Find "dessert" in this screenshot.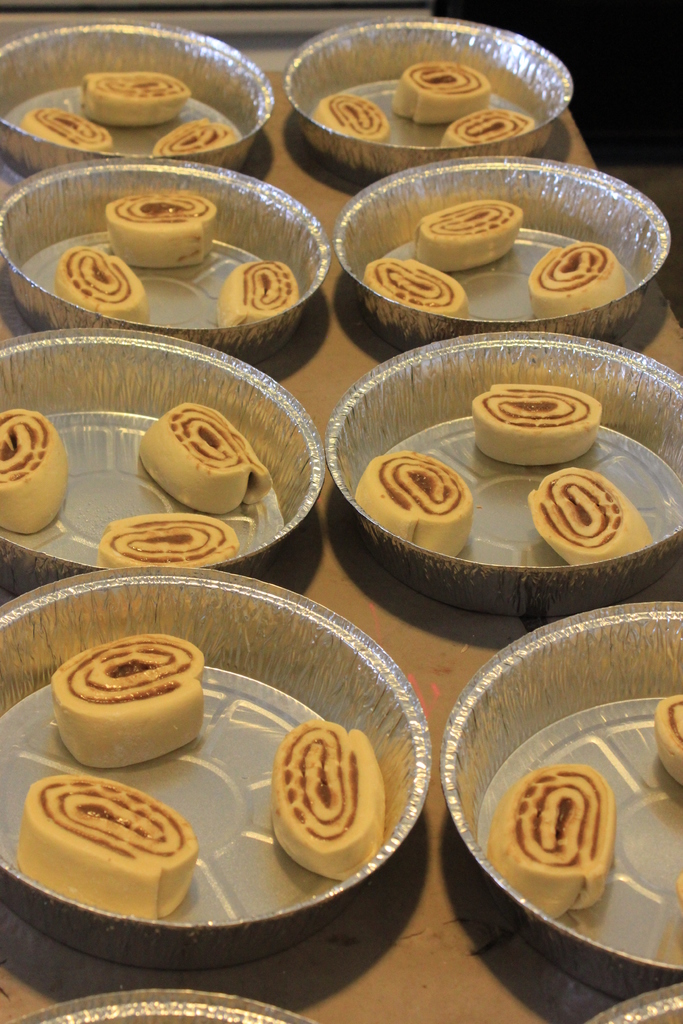
The bounding box for "dessert" is Rect(525, 241, 626, 319).
